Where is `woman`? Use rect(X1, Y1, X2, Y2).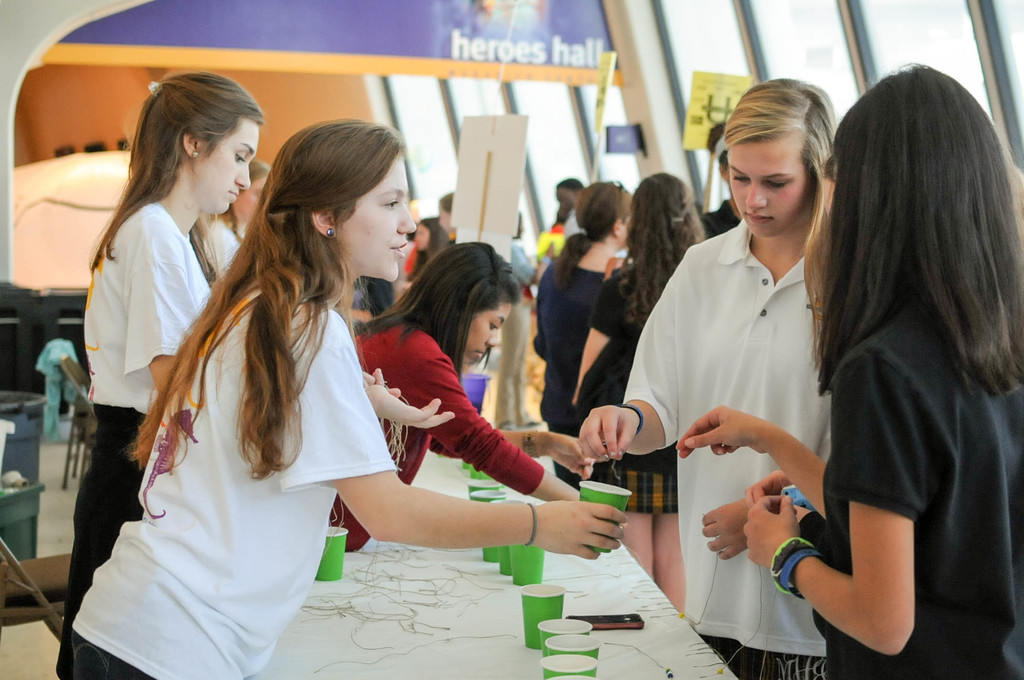
rect(198, 157, 272, 278).
